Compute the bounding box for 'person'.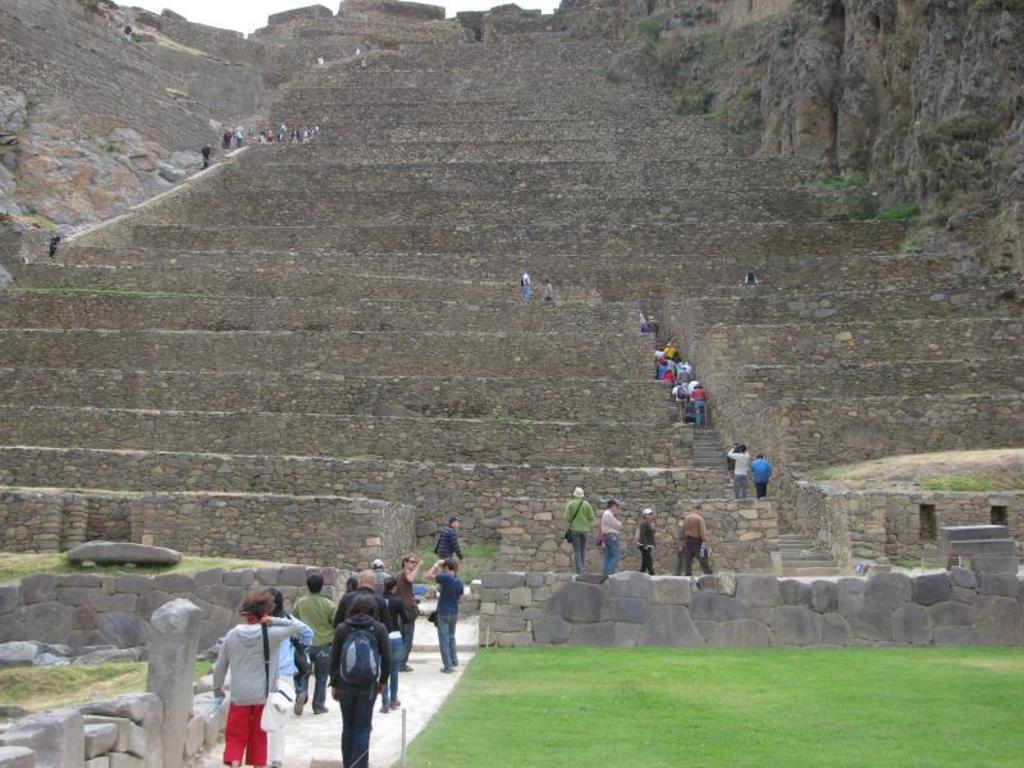
box(428, 553, 463, 668).
